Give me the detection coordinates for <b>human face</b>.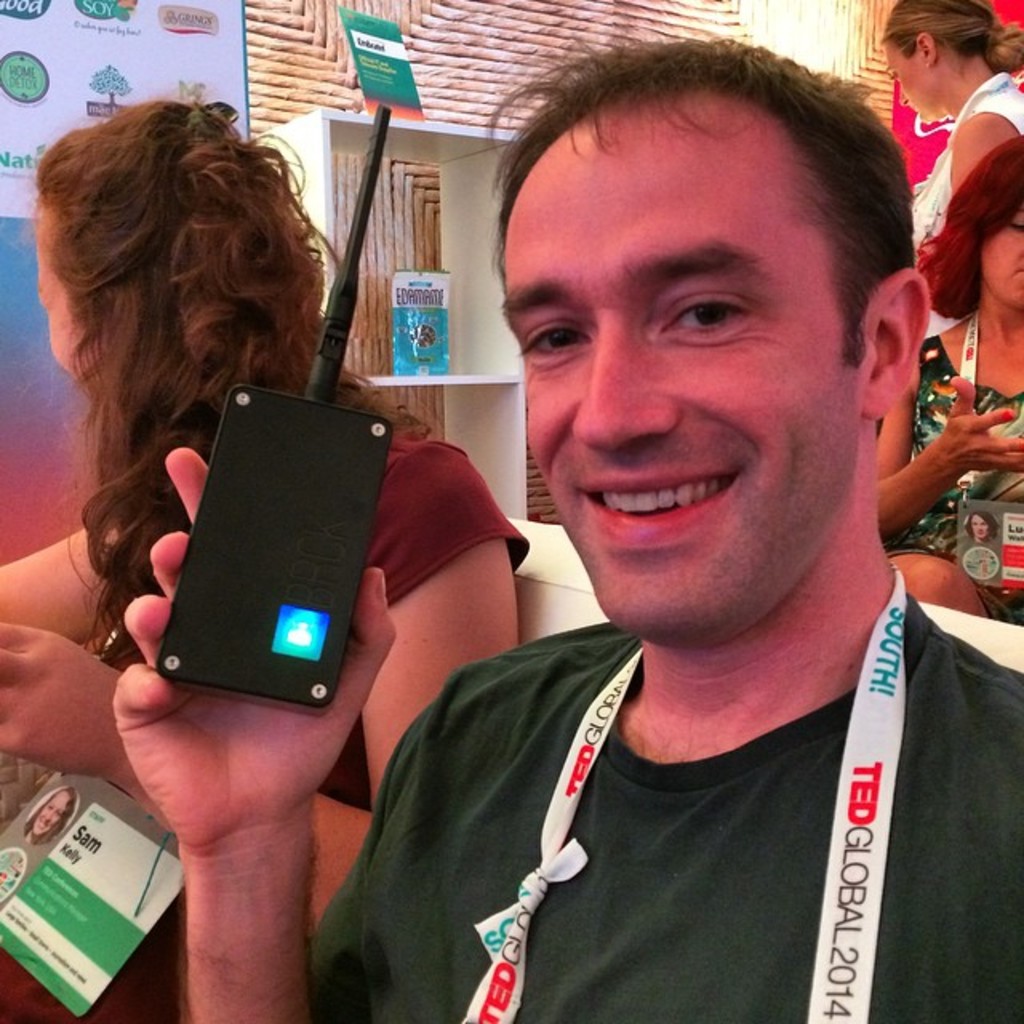
bbox=(502, 123, 864, 640).
